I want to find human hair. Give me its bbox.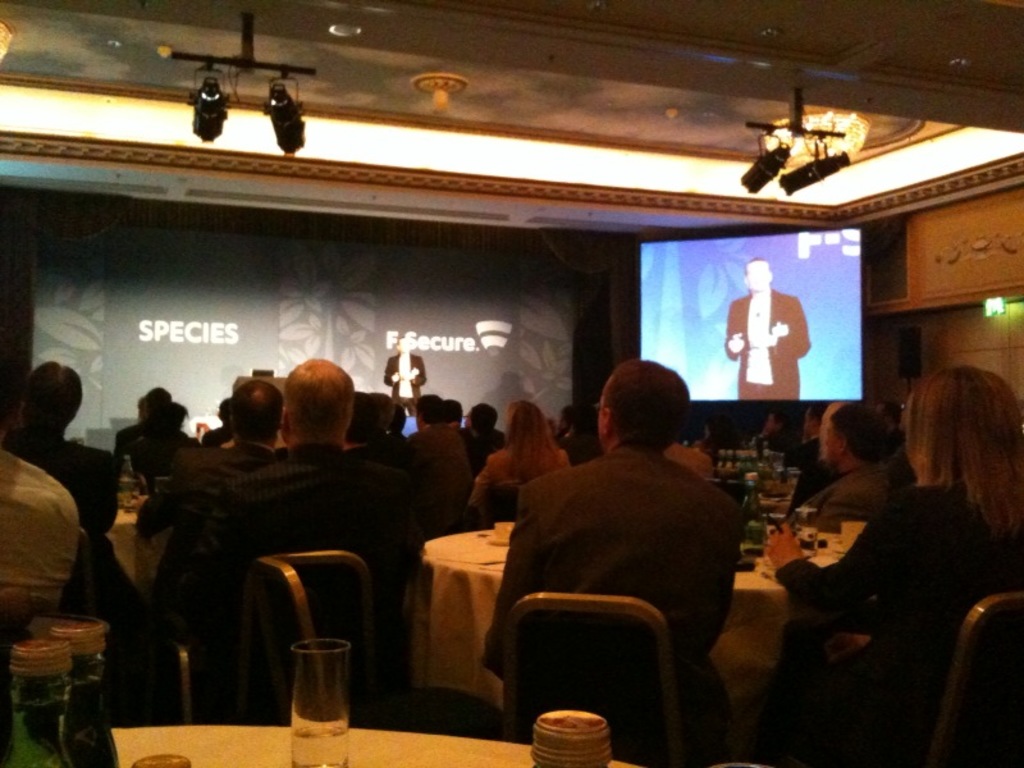
[145,387,173,417].
